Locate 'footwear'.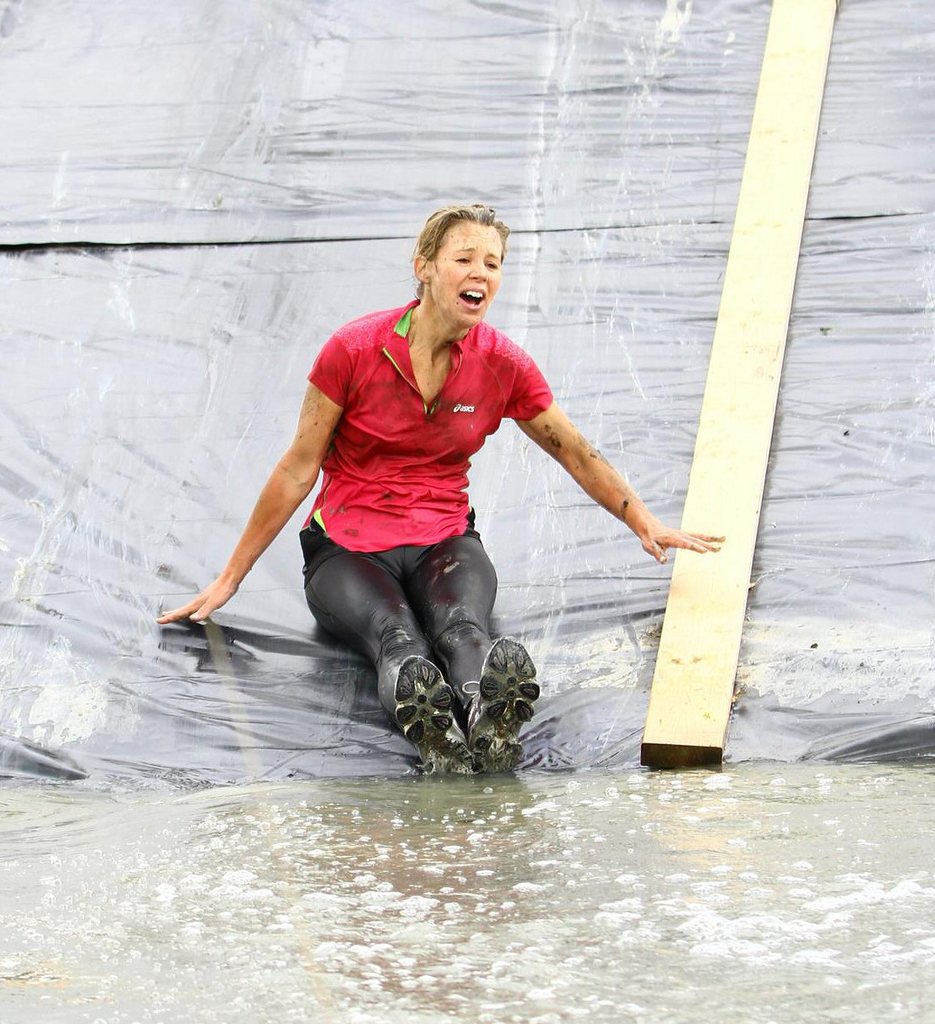
Bounding box: (465,630,538,782).
